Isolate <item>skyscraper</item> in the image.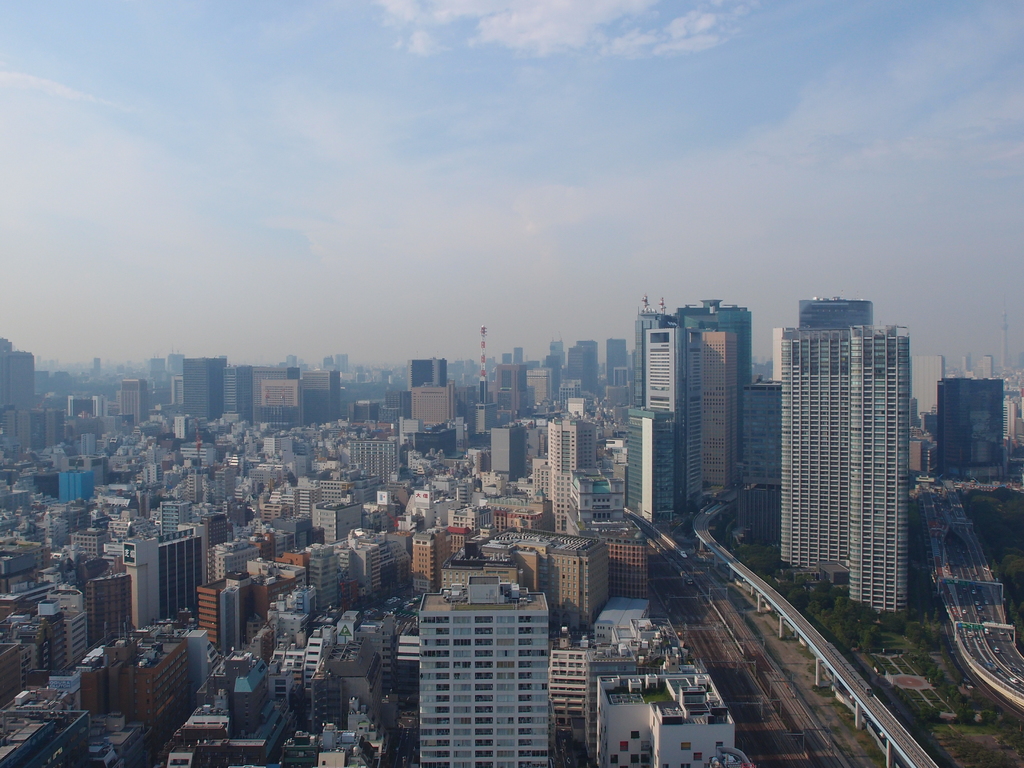
Isolated region: <region>409, 351, 457, 394</region>.
